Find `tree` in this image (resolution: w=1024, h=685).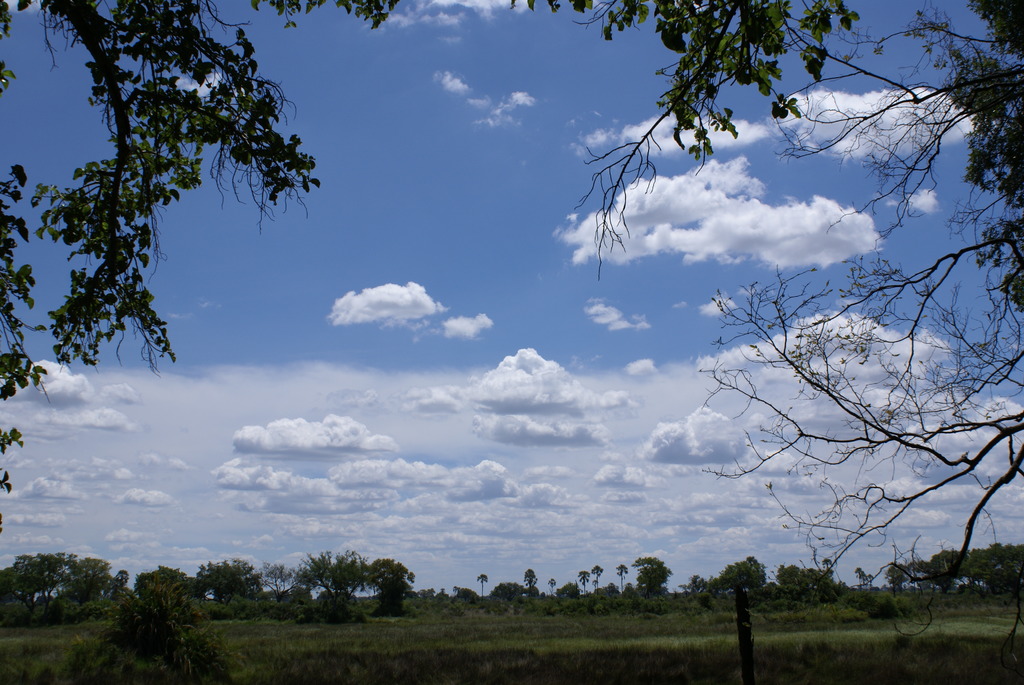
[522, 568, 539, 601].
